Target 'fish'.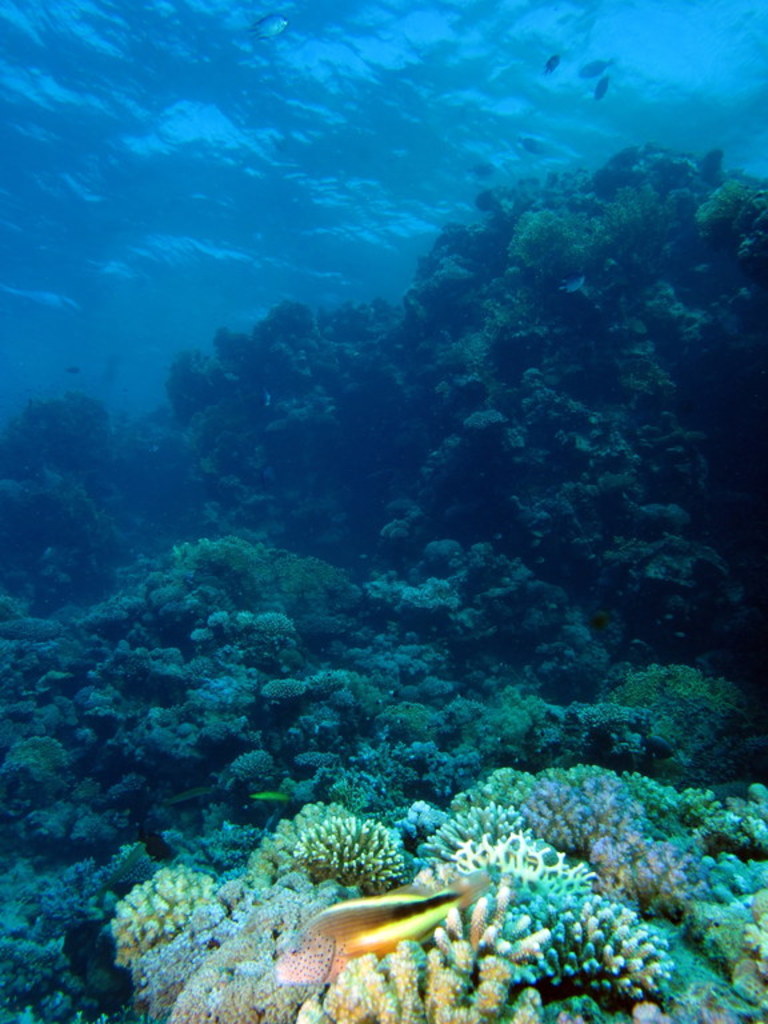
Target region: <region>275, 865, 497, 984</region>.
